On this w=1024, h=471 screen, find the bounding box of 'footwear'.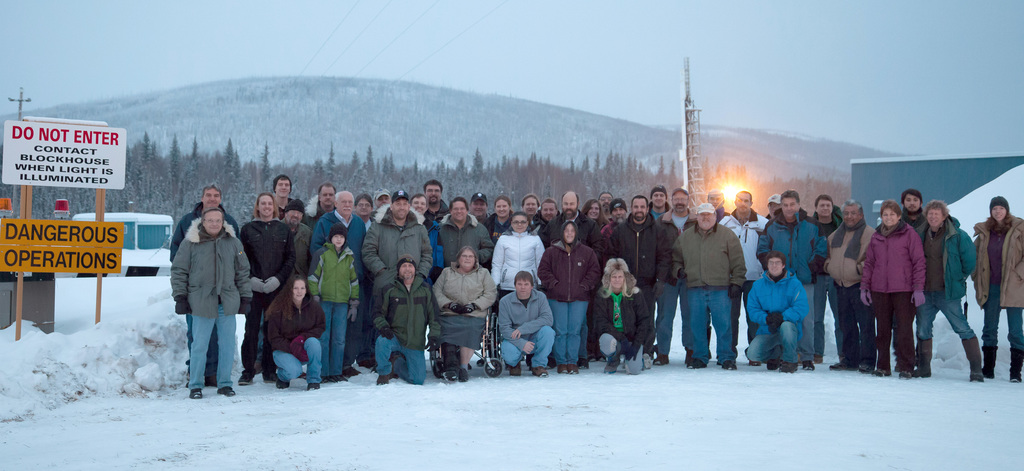
Bounding box: [512,360,520,376].
